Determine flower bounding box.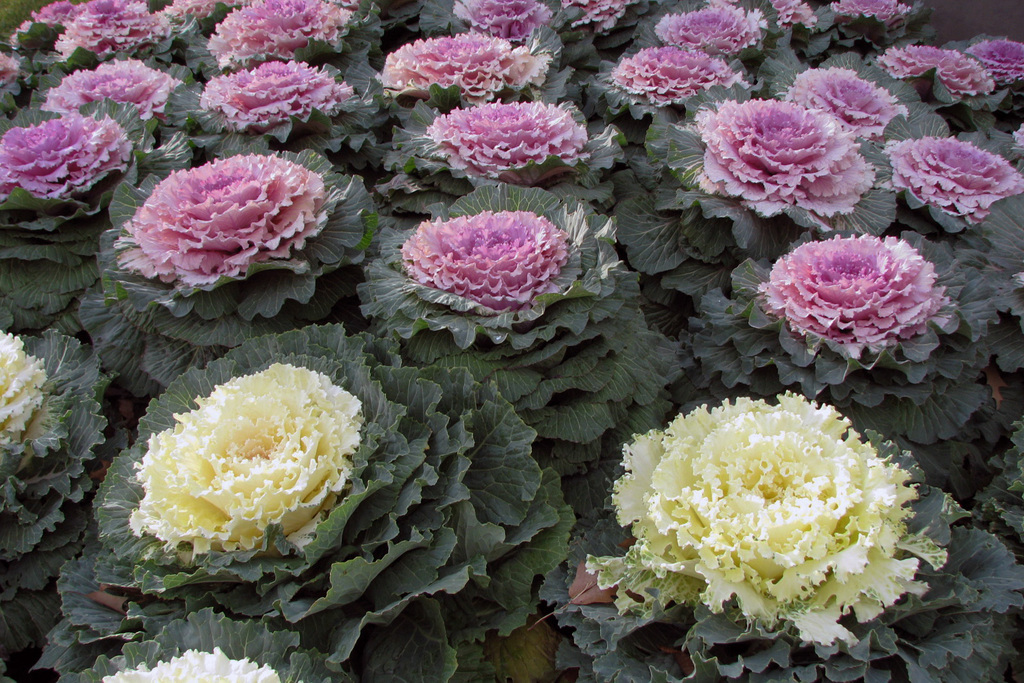
Determined: bbox(211, 0, 355, 69).
